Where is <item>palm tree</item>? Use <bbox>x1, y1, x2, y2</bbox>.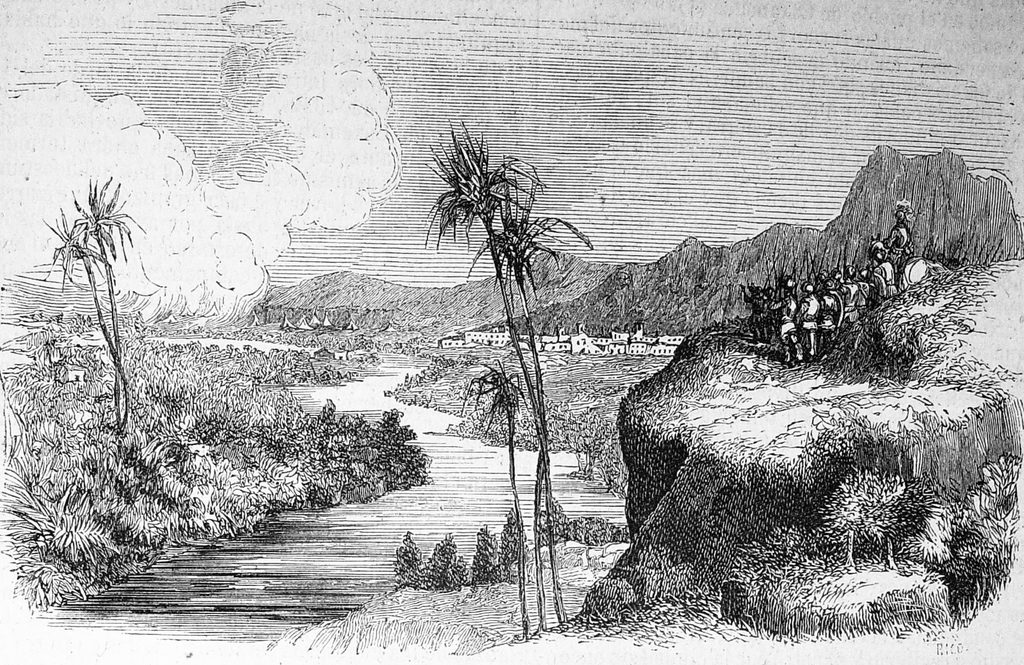
<bbox>271, 398, 343, 508</bbox>.
